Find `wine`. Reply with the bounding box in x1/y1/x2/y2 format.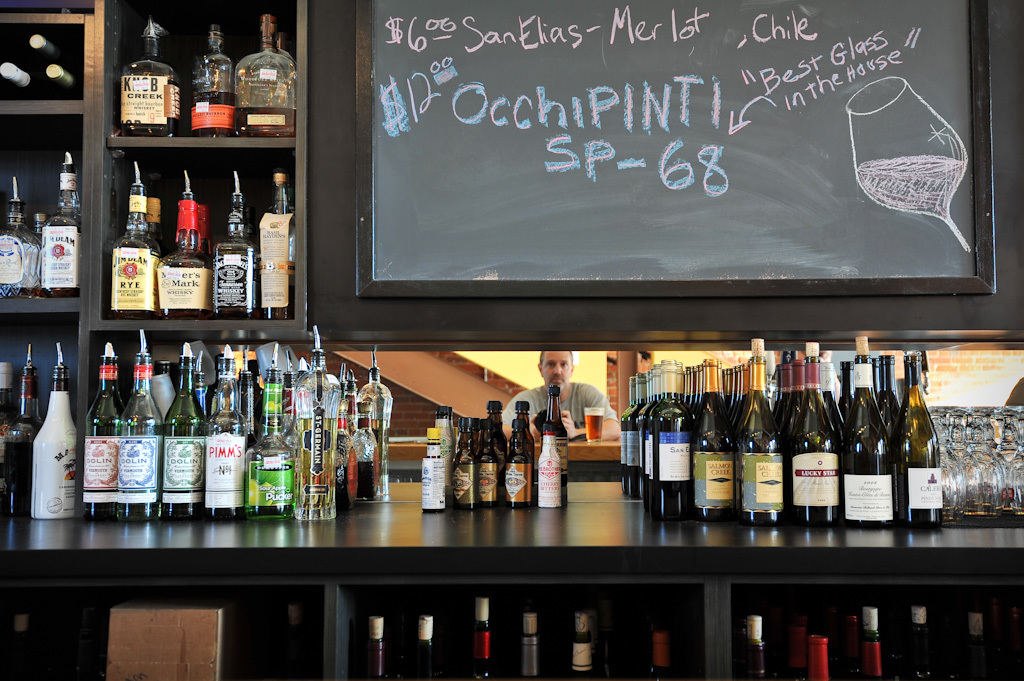
107/159/157/319.
